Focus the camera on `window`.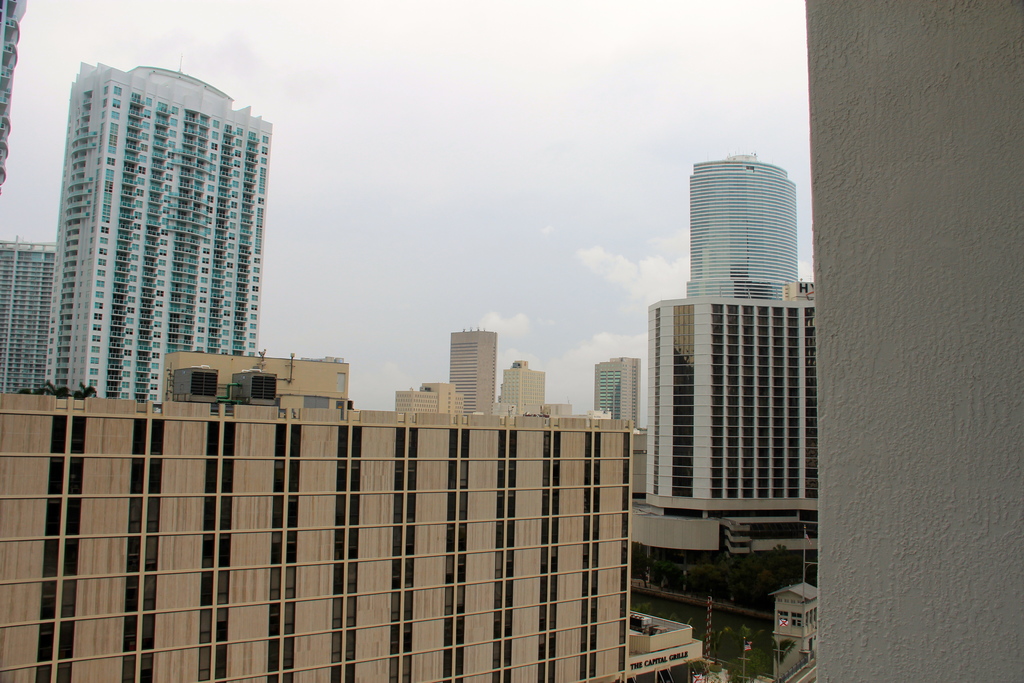
Focus region: (left=134, top=234, right=140, bottom=241).
